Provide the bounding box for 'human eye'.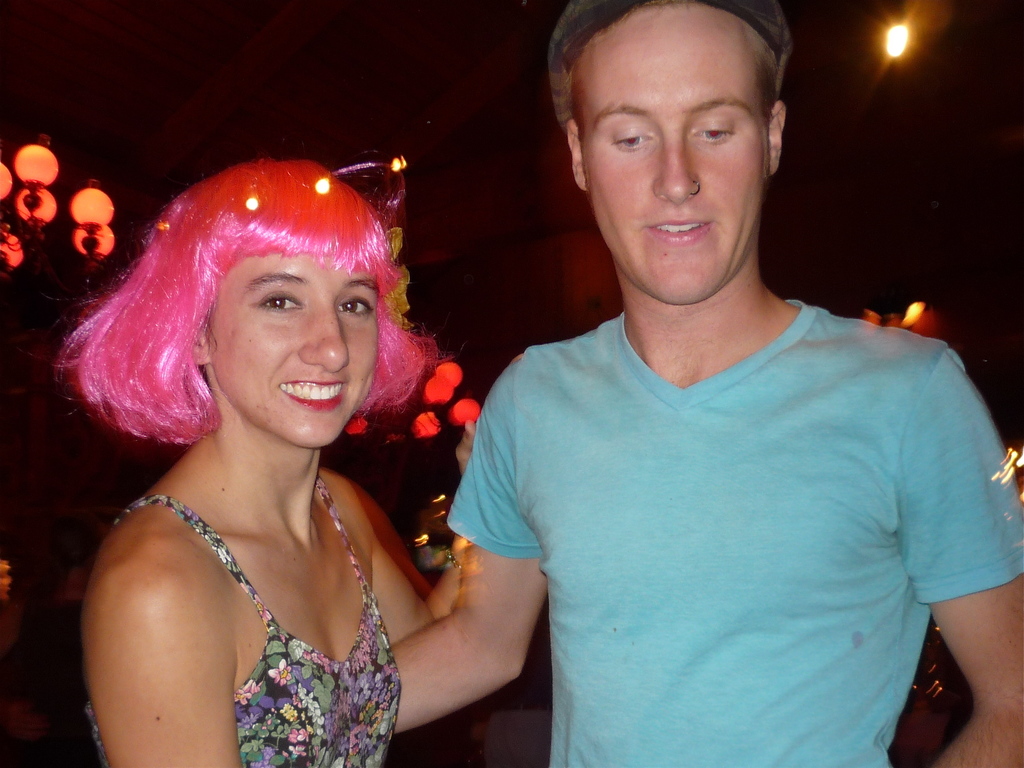
<box>332,291,376,323</box>.
